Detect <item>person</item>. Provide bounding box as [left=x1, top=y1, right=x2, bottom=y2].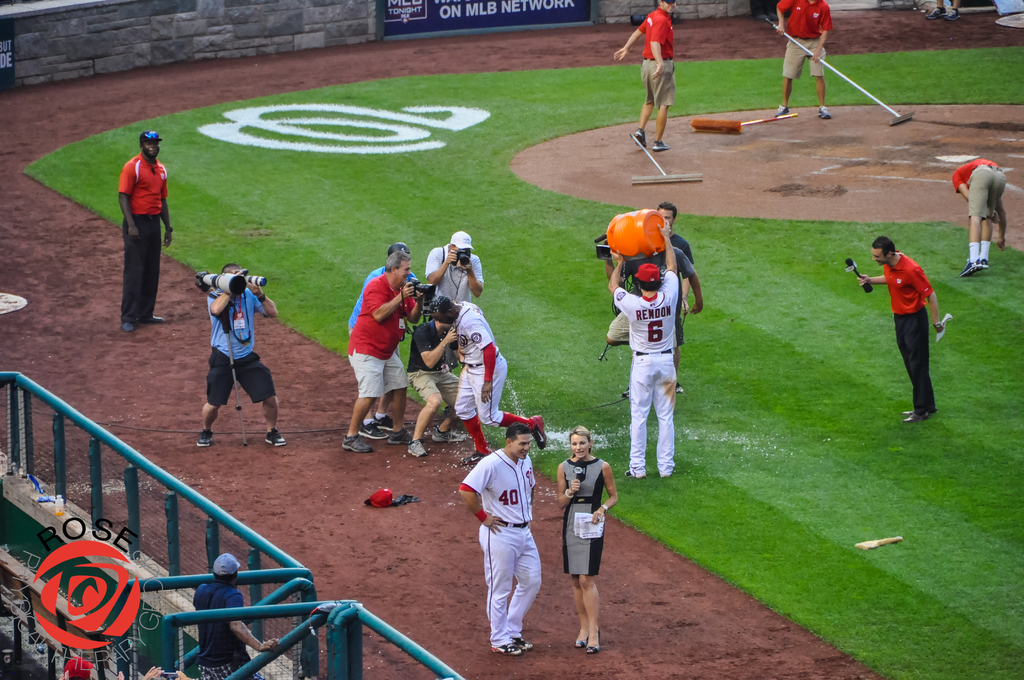
[left=877, top=221, right=956, bottom=419].
